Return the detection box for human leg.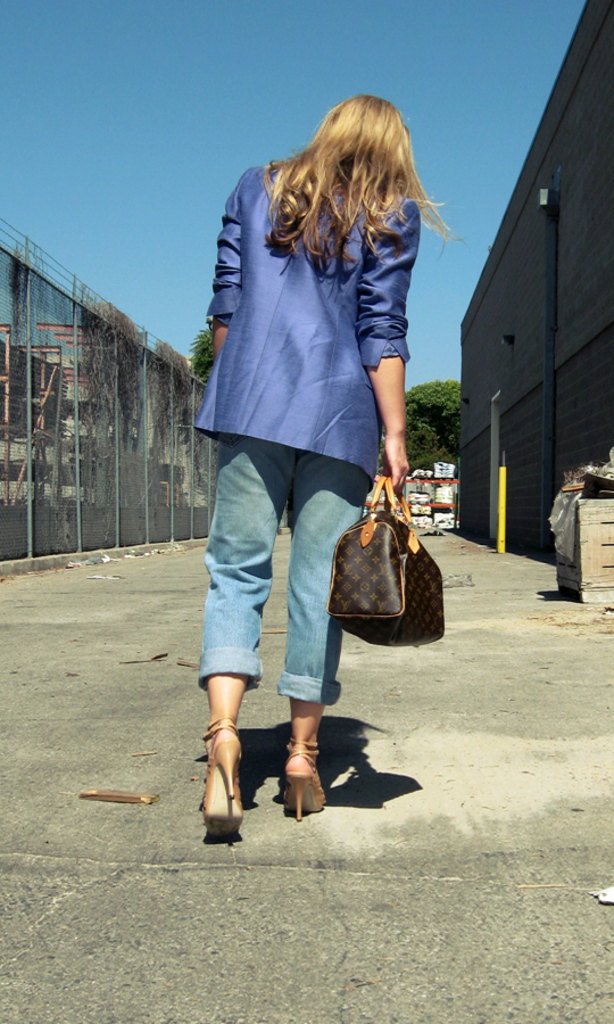
l=194, t=433, r=289, b=836.
